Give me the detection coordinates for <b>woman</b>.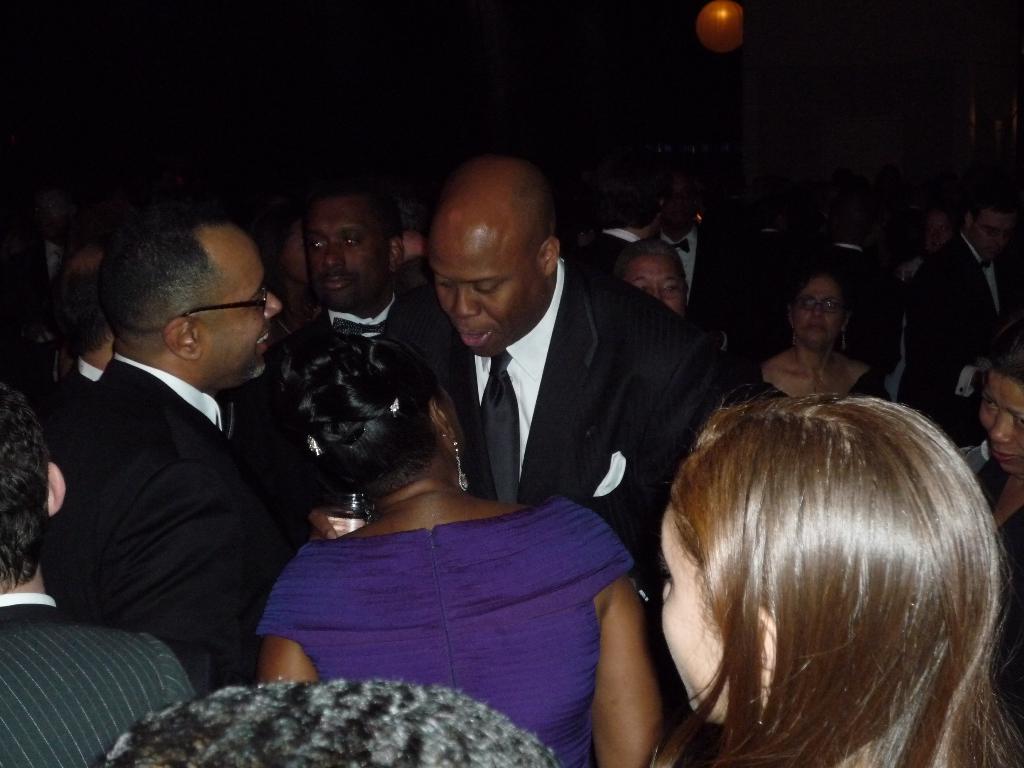
l=220, t=332, r=657, b=718.
